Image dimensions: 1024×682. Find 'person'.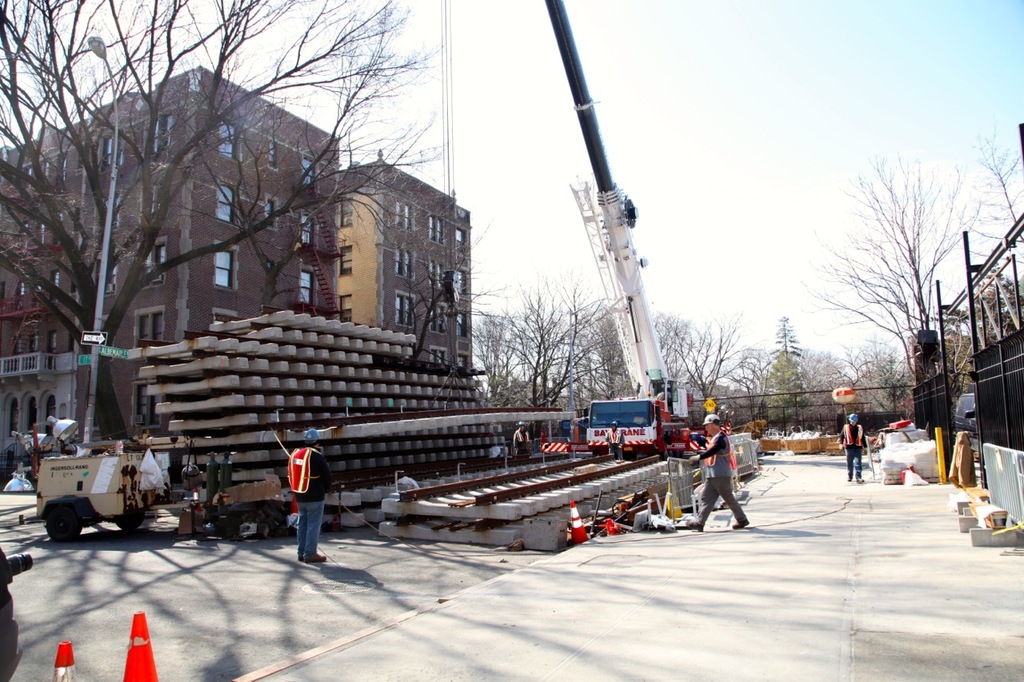
select_region(686, 415, 747, 532).
